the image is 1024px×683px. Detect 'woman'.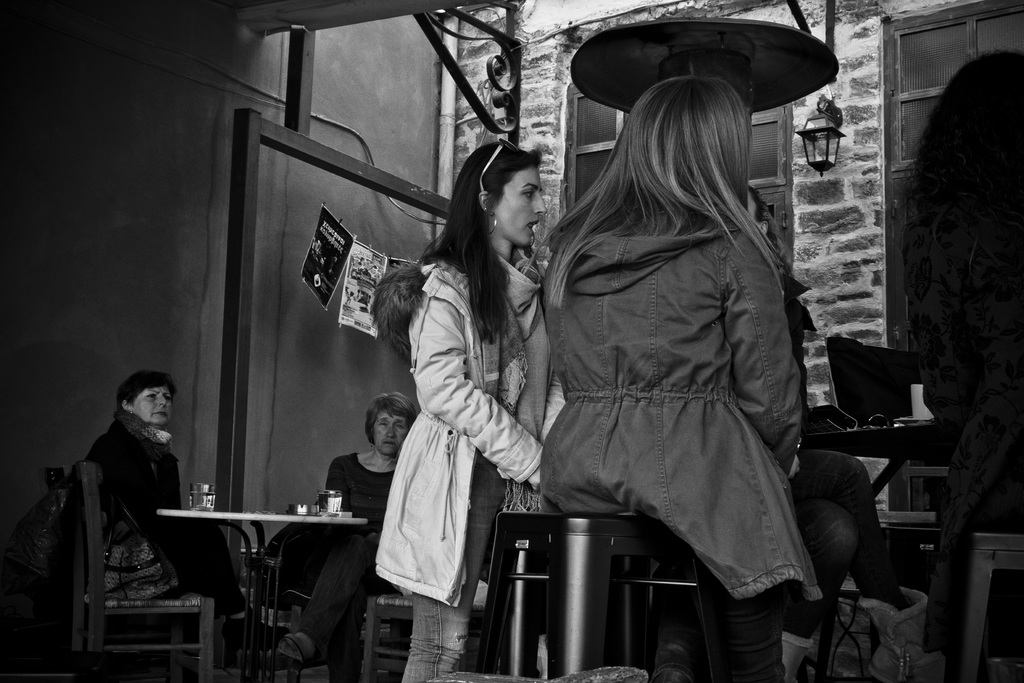
Detection: bbox=[261, 391, 421, 680].
